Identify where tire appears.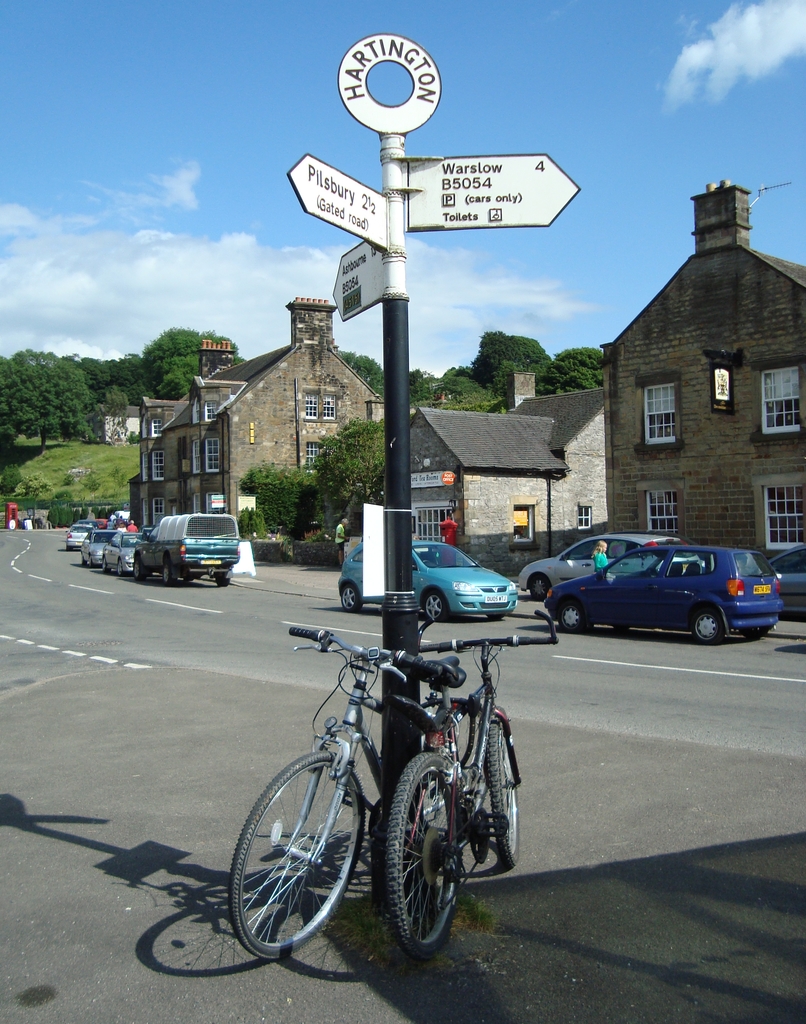
Appears at (left=343, top=588, right=360, bottom=611).
